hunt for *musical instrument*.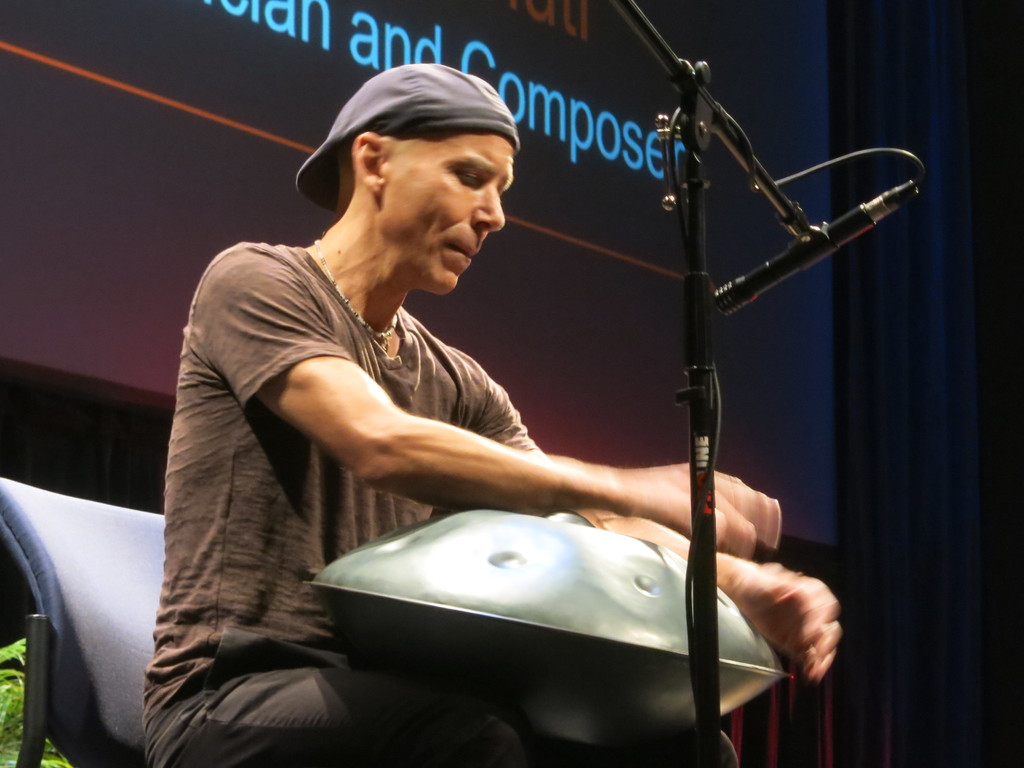
Hunted down at left=300, top=497, right=795, bottom=767.
